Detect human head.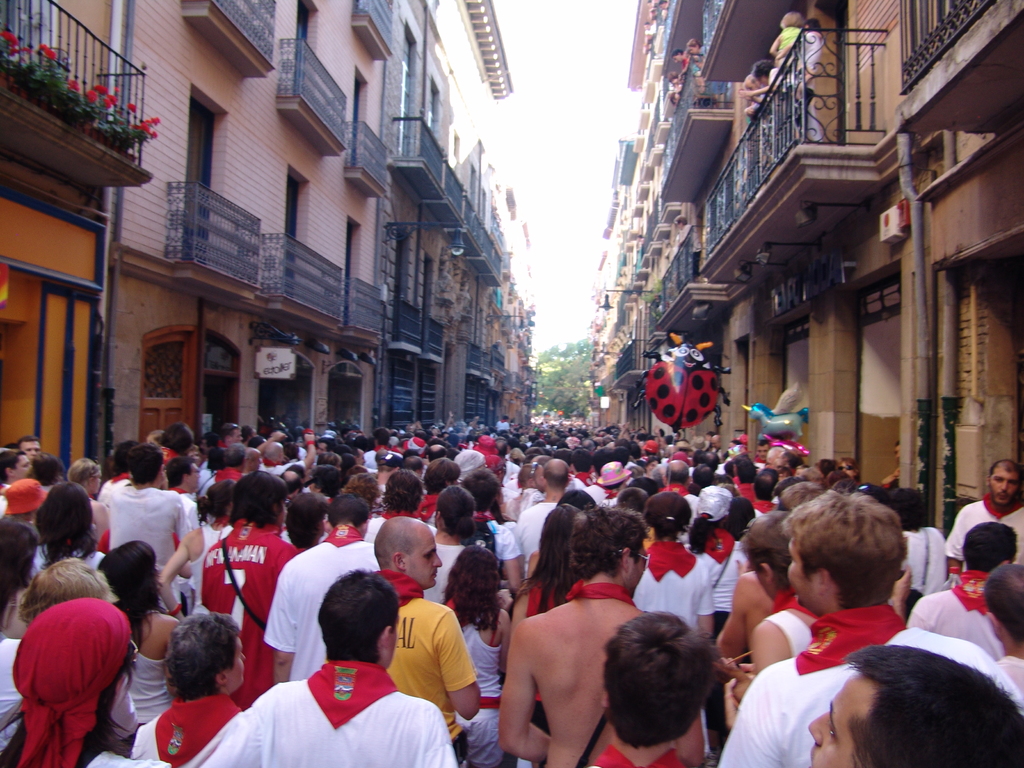
Detected at detection(0, 449, 31, 479).
